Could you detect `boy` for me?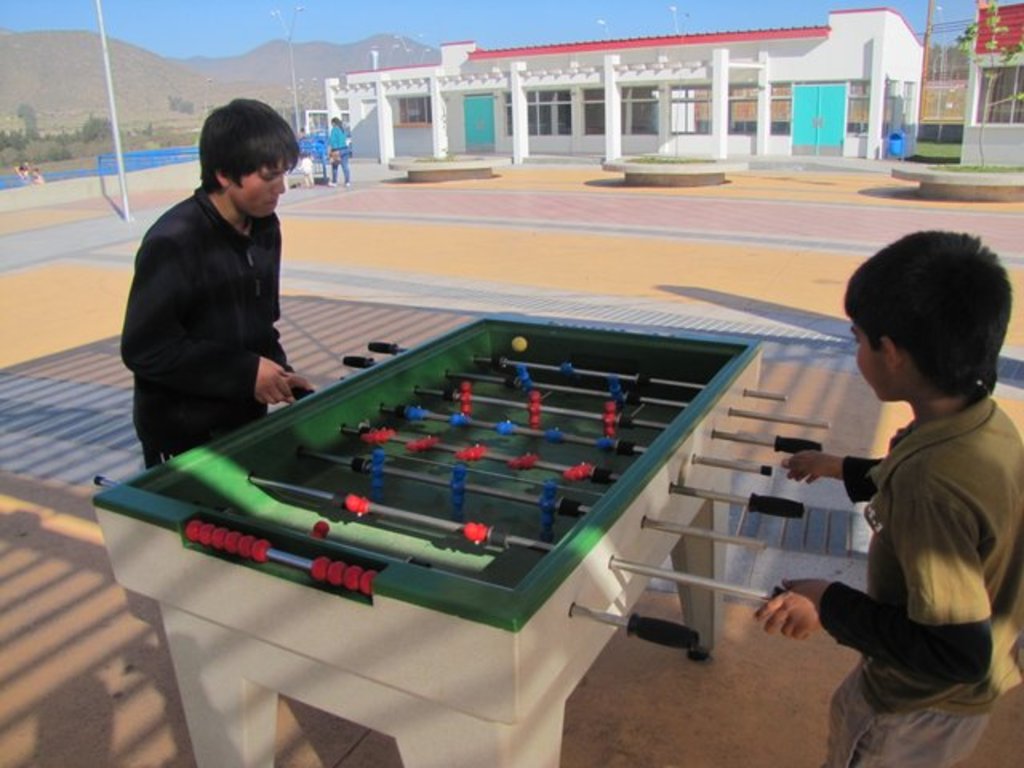
Detection result: <bbox>794, 210, 1019, 758</bbox>.
